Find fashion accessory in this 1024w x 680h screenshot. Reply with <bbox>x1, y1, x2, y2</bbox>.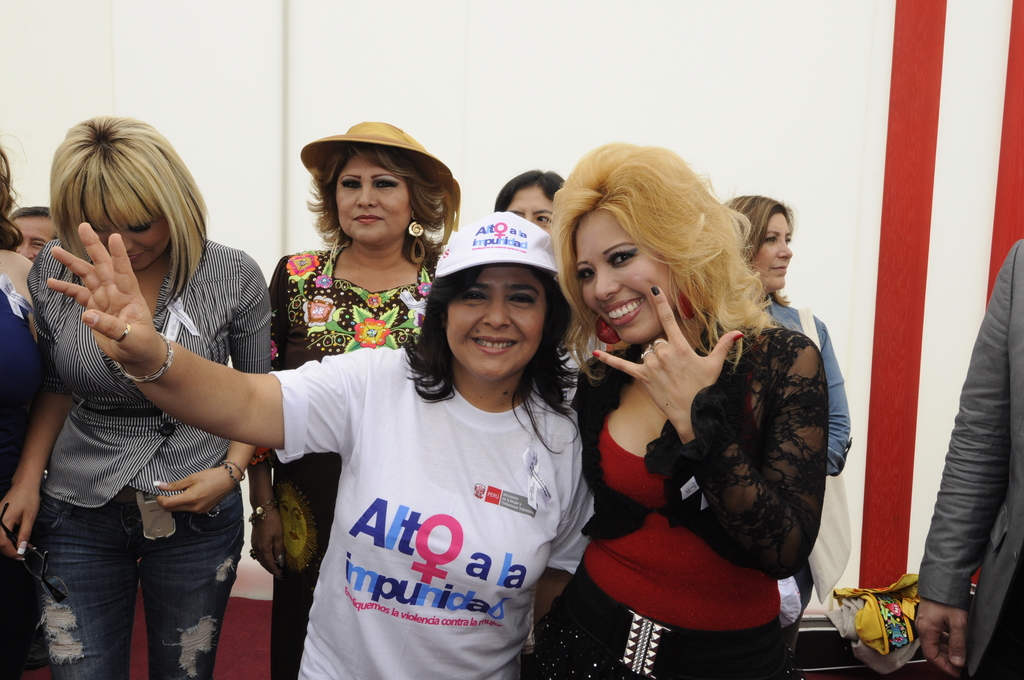
<bbox>277, 551, 286, 571</bbox>.
